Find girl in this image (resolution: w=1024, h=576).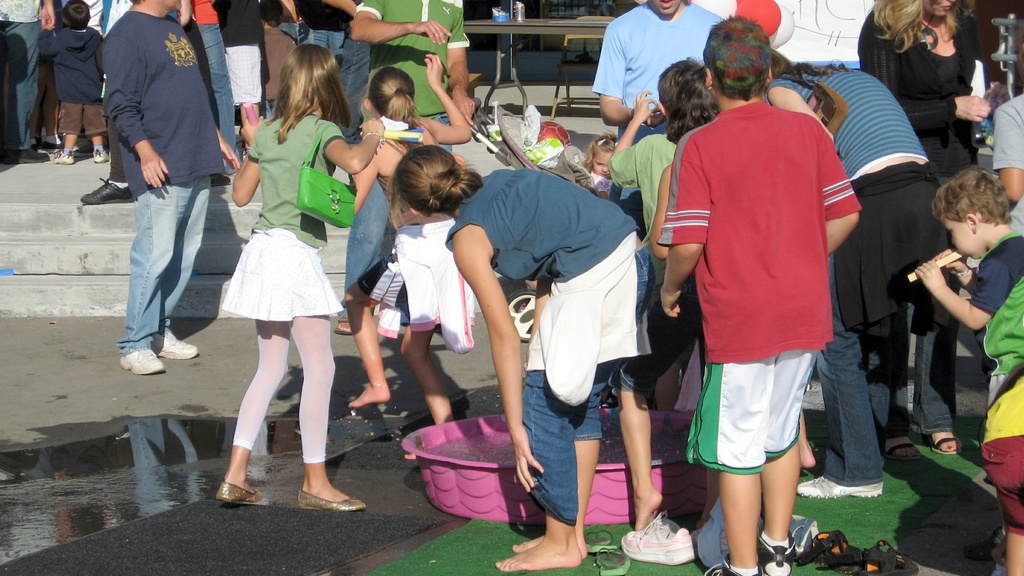
bbox=[397, 141, 642, 573].
